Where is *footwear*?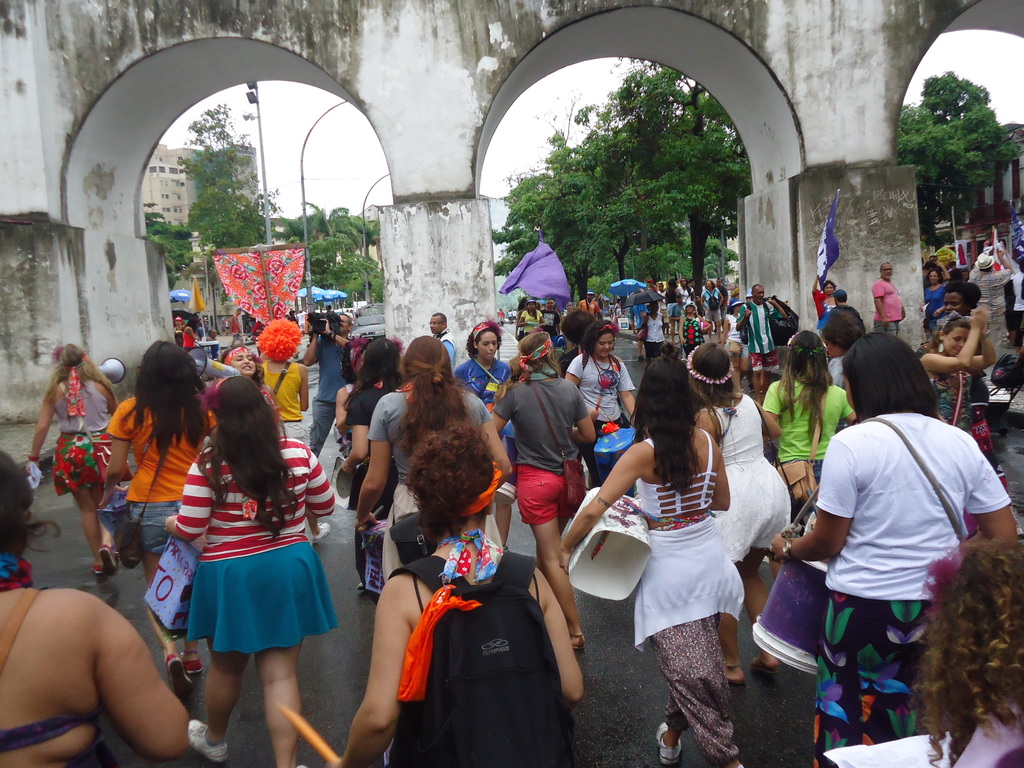
97:545:120:575.
